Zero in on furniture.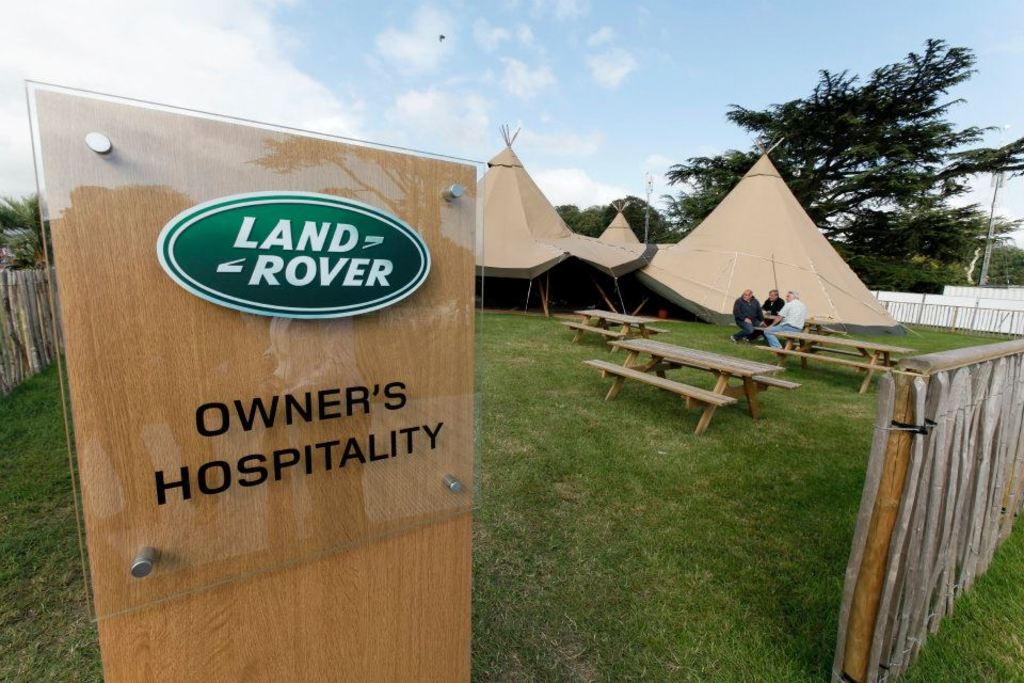
Zeroed in: 733/316/819/332.
